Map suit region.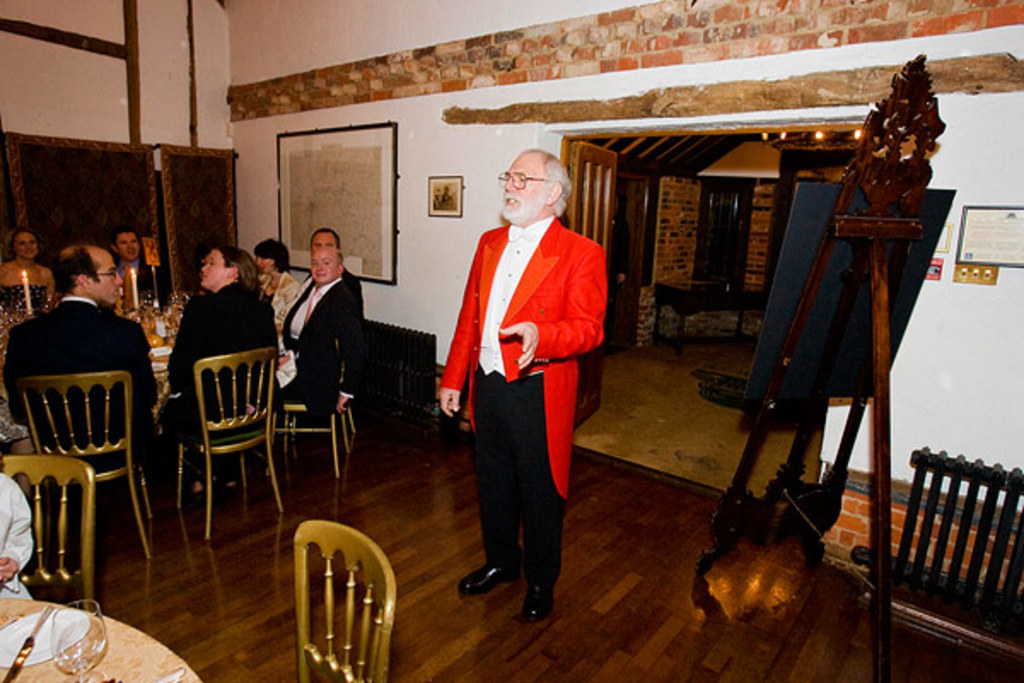
Mapped to select_region(439, 178, 601, 611).
